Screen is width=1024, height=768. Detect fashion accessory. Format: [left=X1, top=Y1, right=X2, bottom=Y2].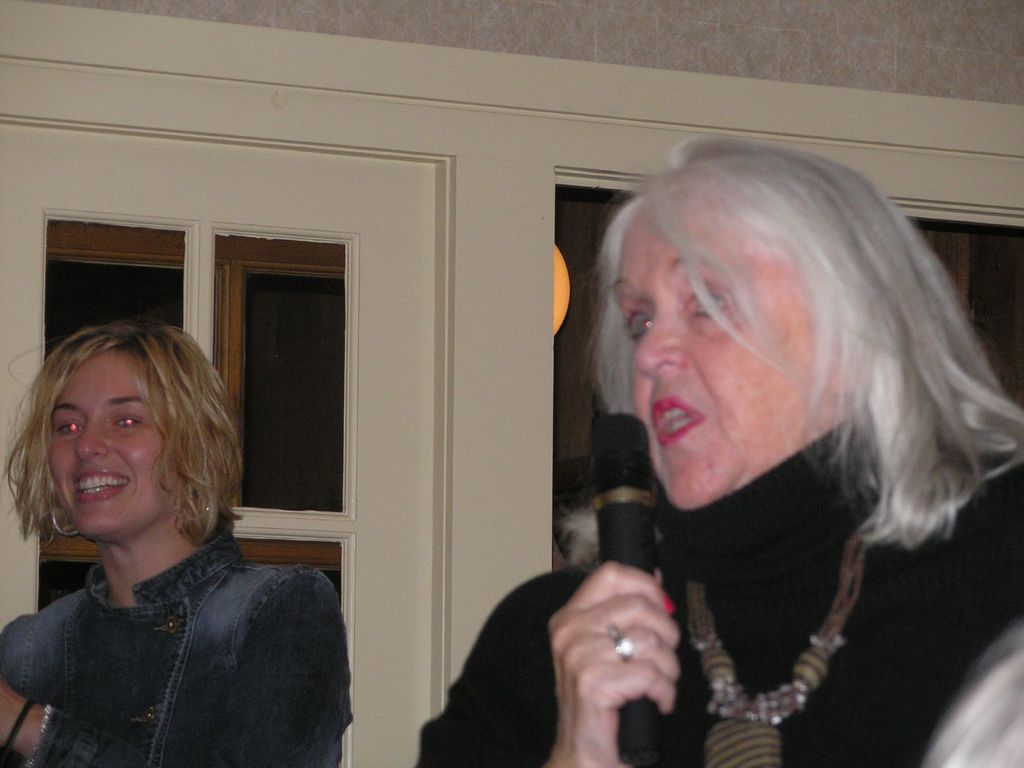
[left=605, top=620, right=641, bottom=669].
